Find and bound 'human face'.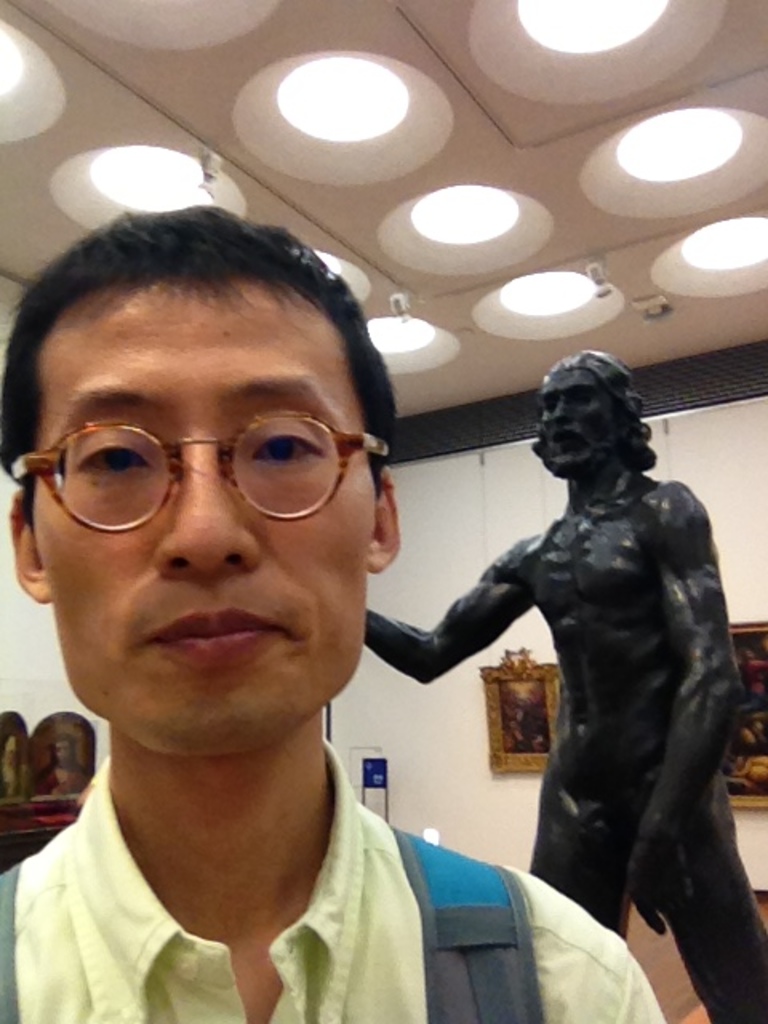
Bound: box=[24, 269, 378, 758].
